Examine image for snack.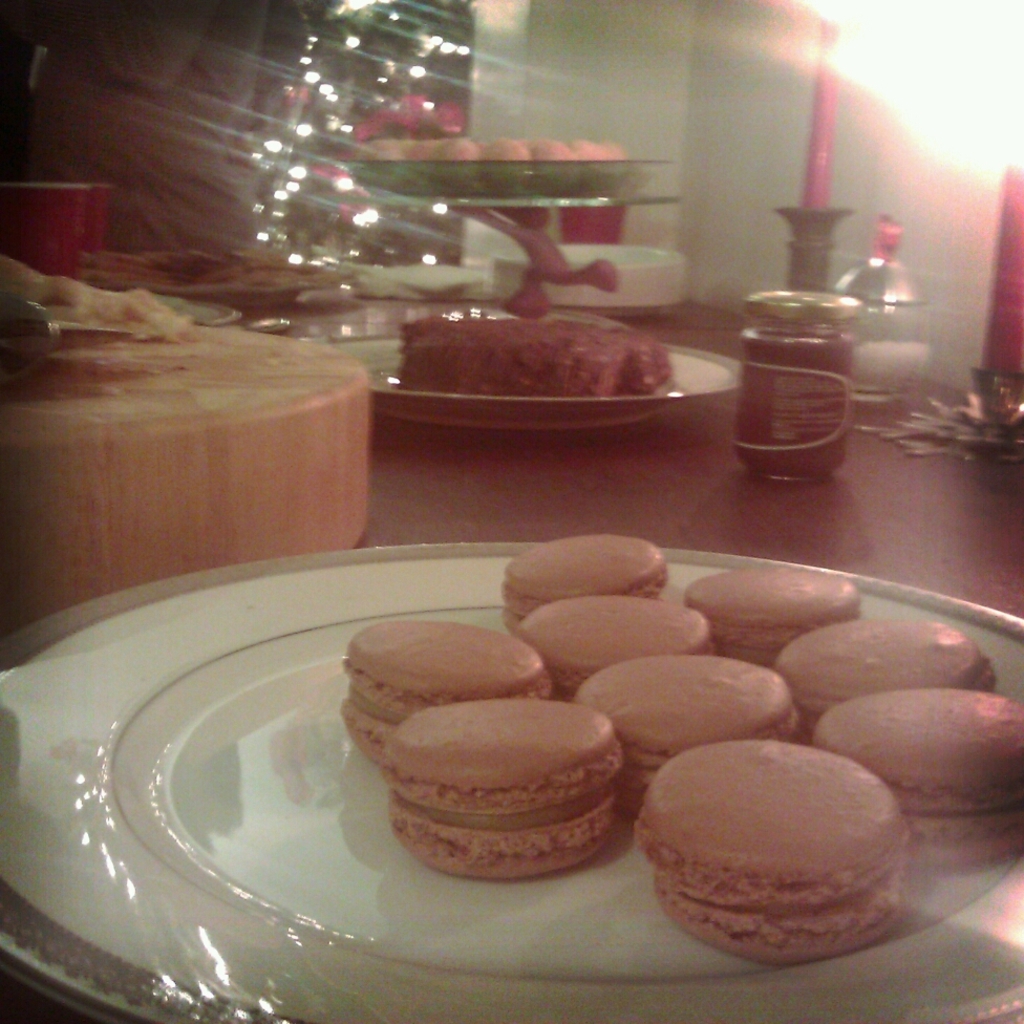
Examination result: 677:562:870:667.
